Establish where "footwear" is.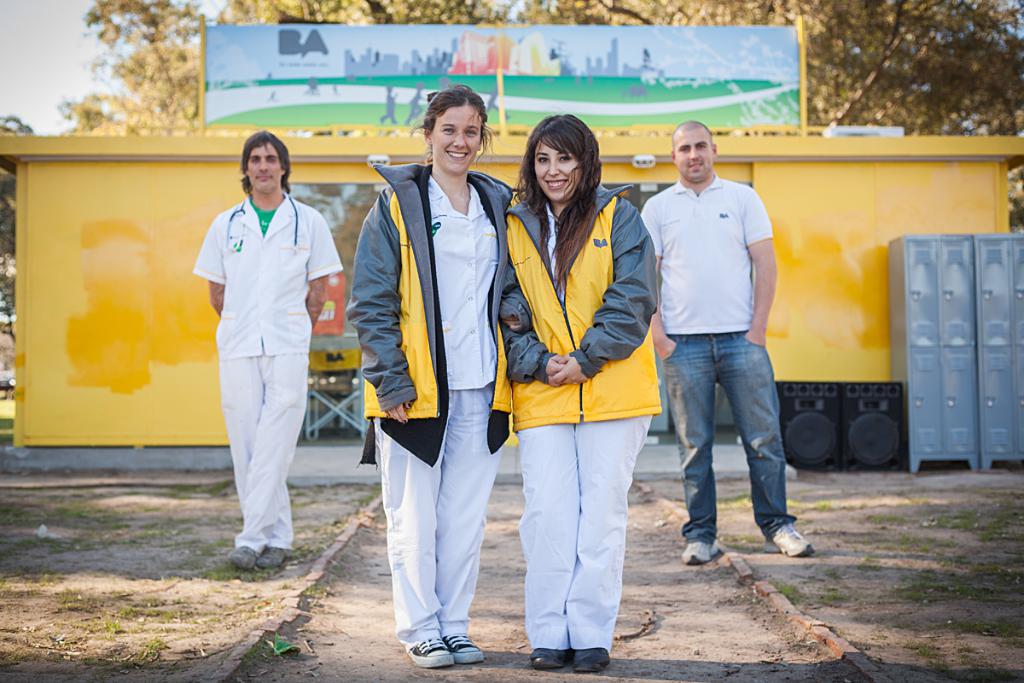
Established at box=[443, 633, 492, 667].
